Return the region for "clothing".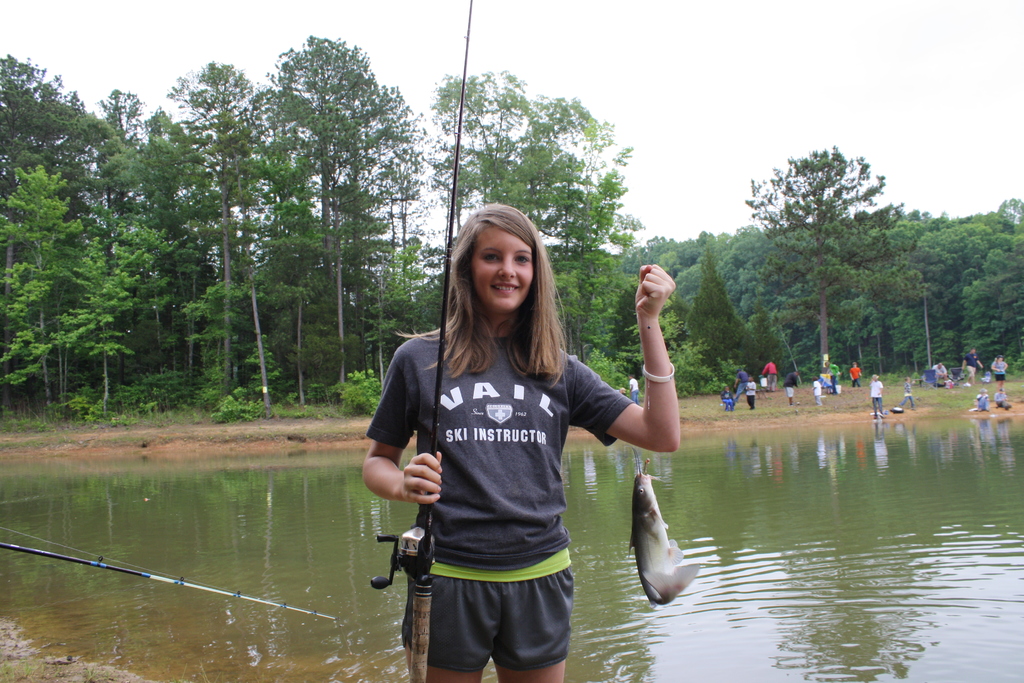
(left=966, top=354, right=979, bottom=384).
